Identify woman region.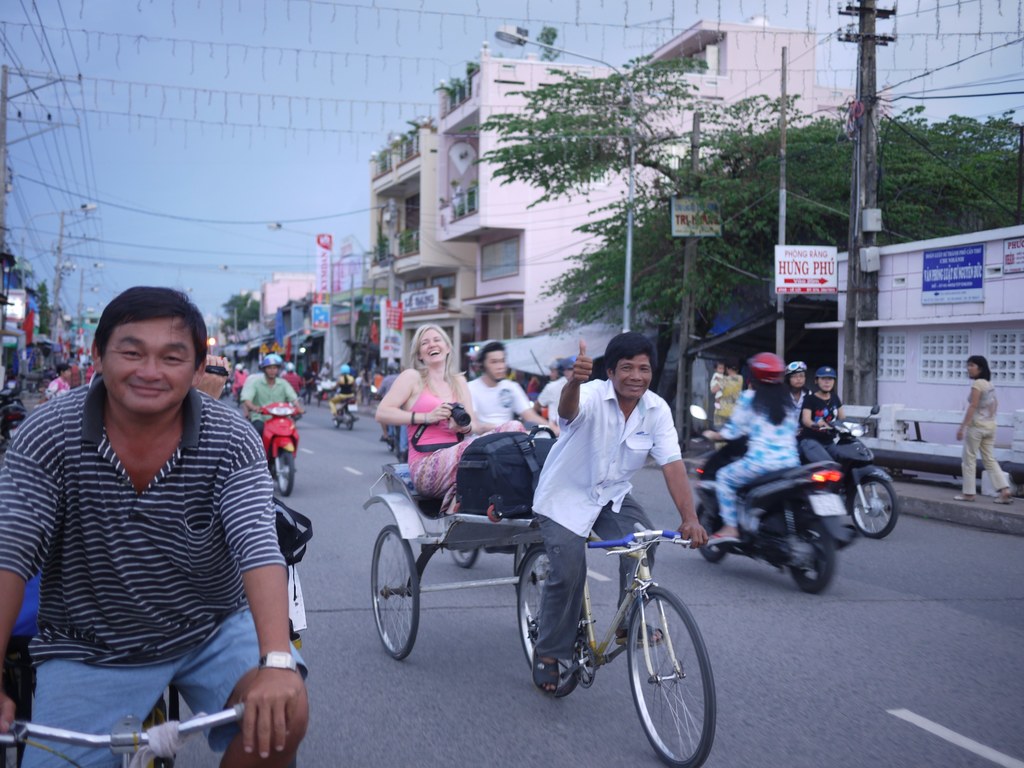
Region: (left=945, top=352, right=1016, bottom=505).
